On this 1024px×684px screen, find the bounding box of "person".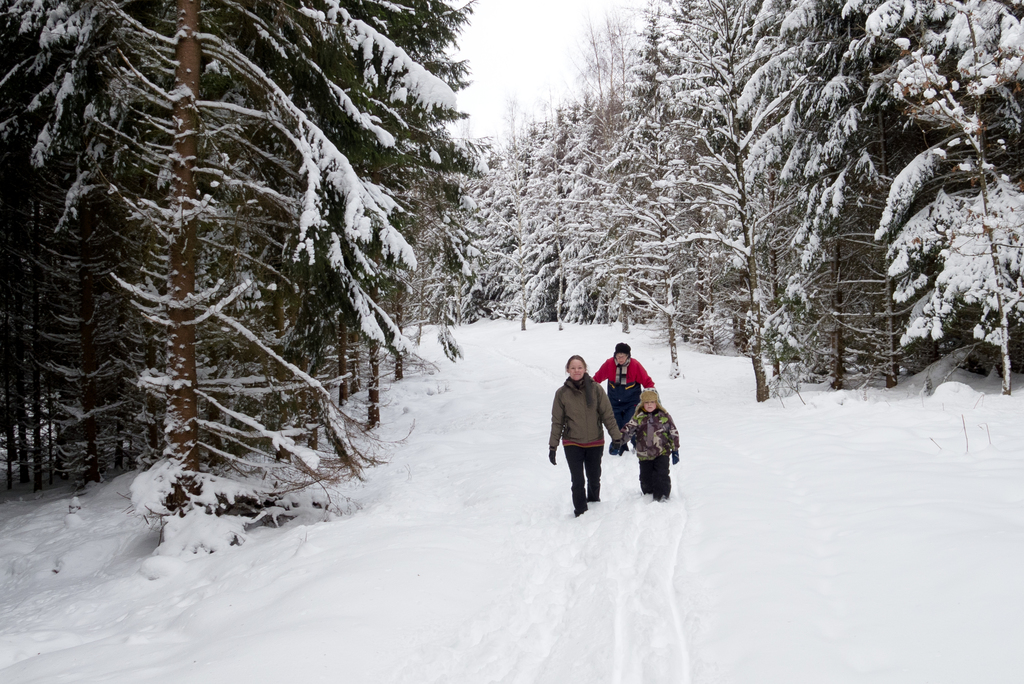
Bounding box: [614,392,680,497].
